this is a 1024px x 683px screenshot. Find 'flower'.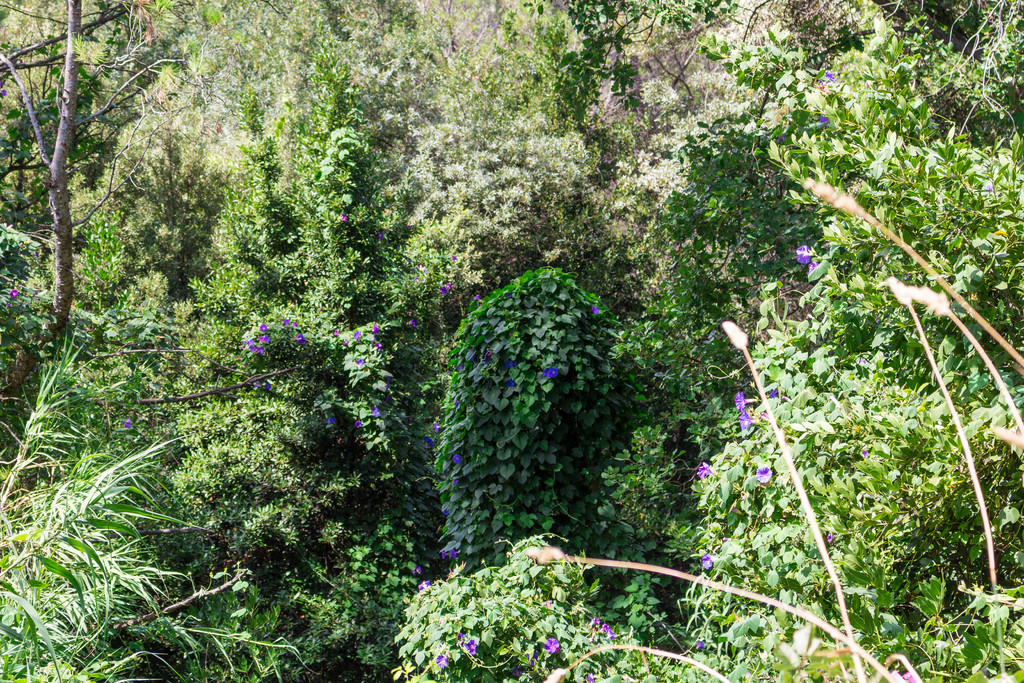
Bounding box: pyautogui.locateOnScreen(736, 408, 764, 434).
